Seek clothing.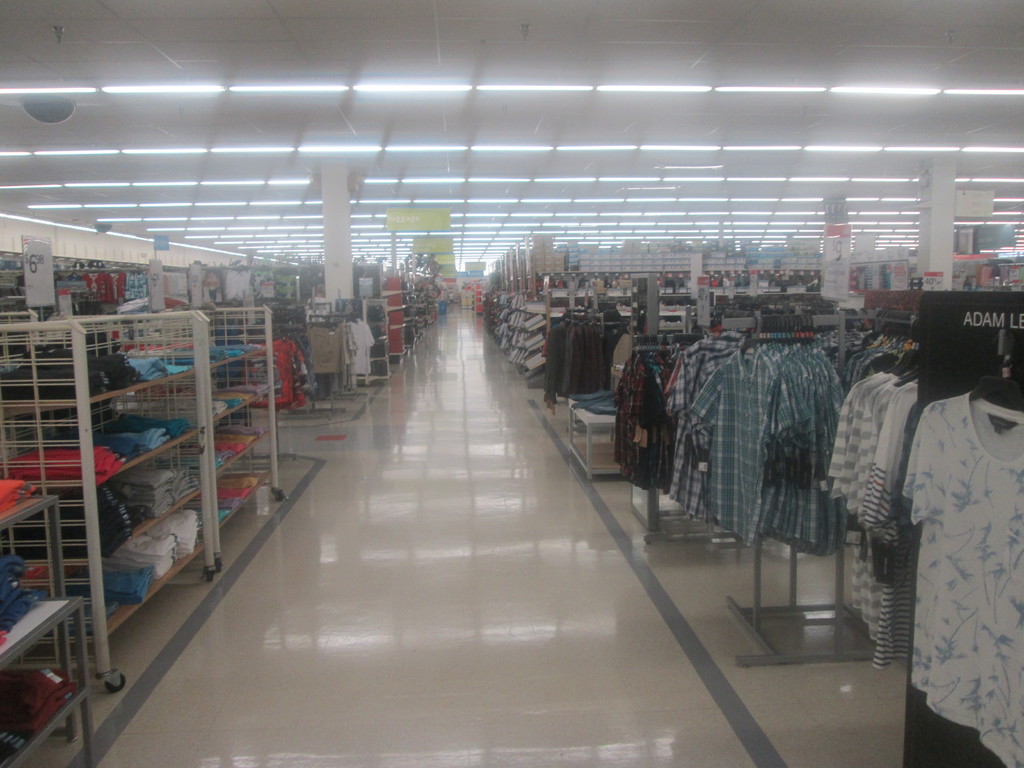
pyautogui.locateOnScreen(0, 349, 204, 746).
